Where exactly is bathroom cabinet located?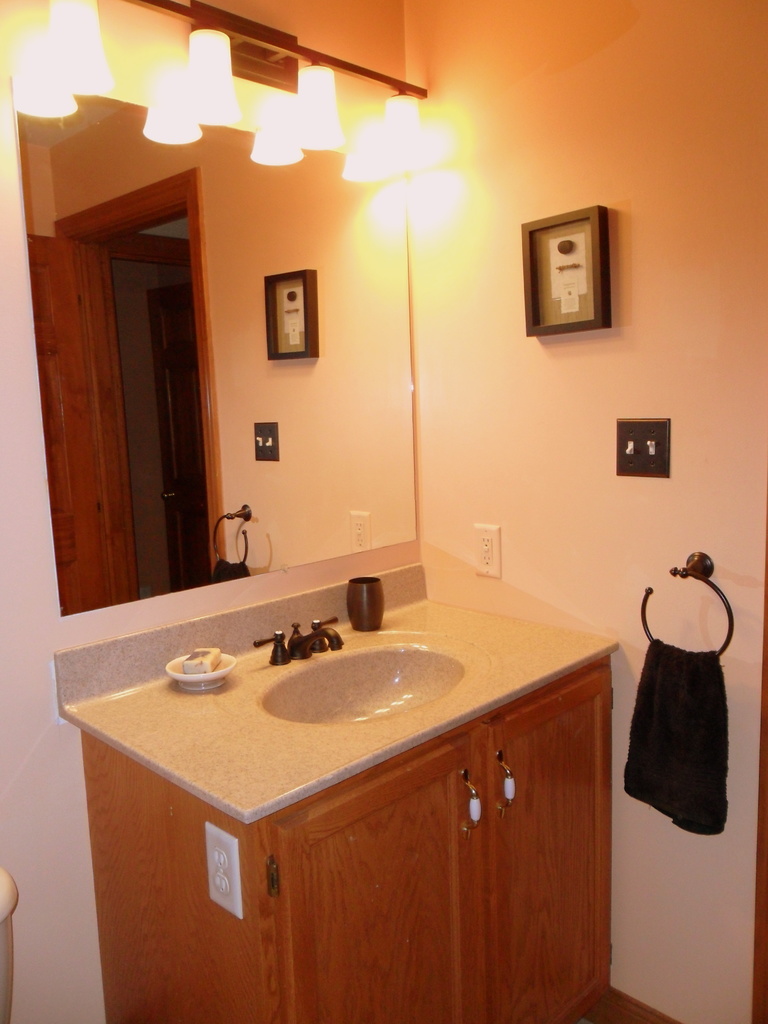
Its bounding box is rect(82, 659, 611, 1023).
